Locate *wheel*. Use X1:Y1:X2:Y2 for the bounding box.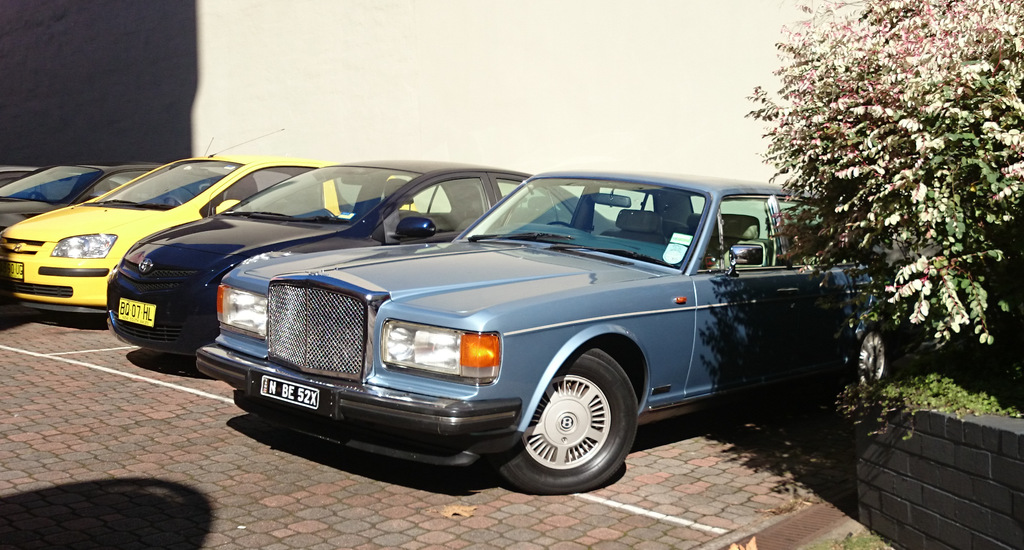
546:222:573:231.
